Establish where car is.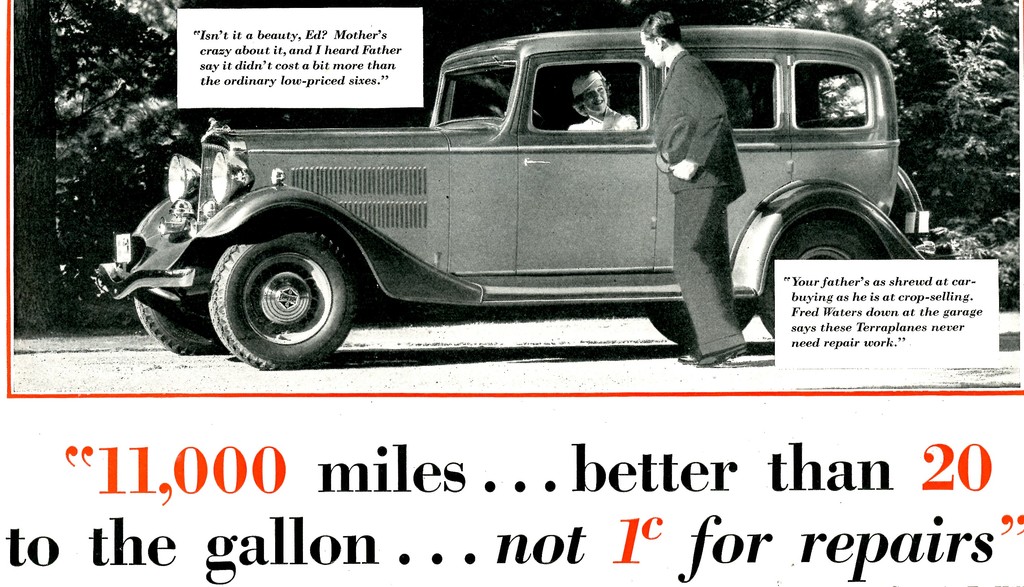
Established at [left=94, top=19, right=927, bottom=374].
